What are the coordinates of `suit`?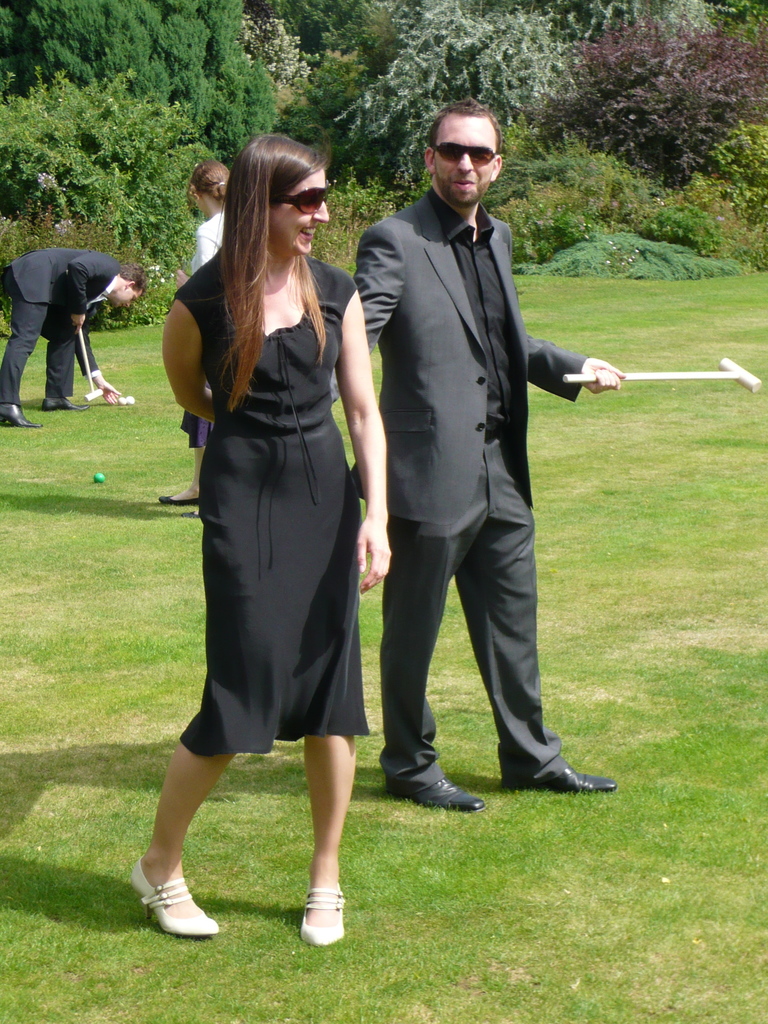
locate(0, 250, 115, 405).
